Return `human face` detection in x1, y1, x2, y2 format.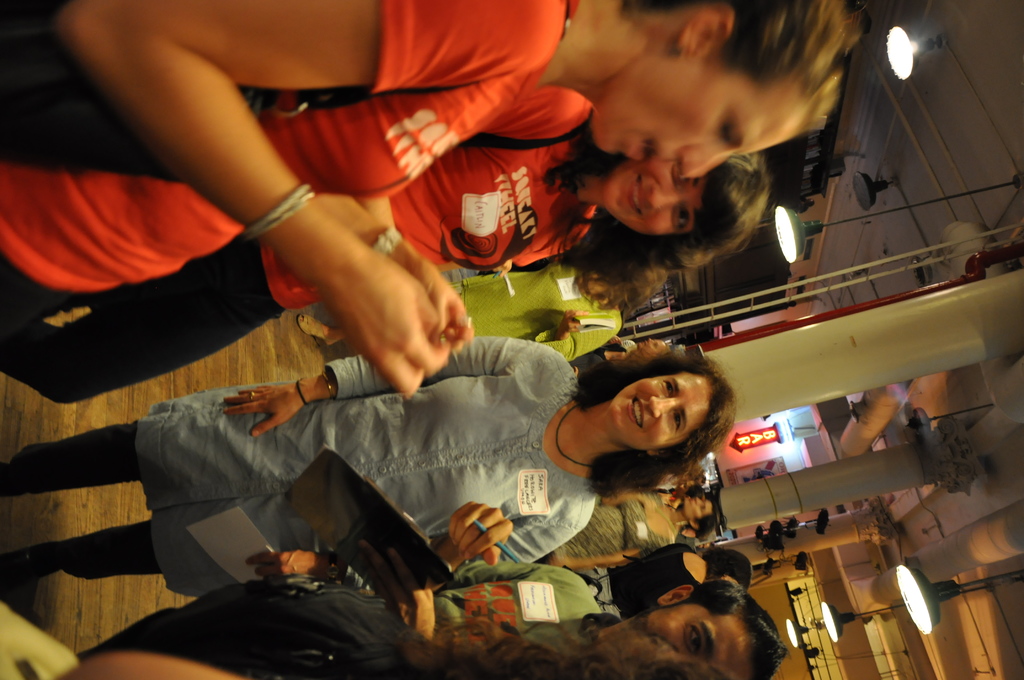
631, 599, 755, 679.
